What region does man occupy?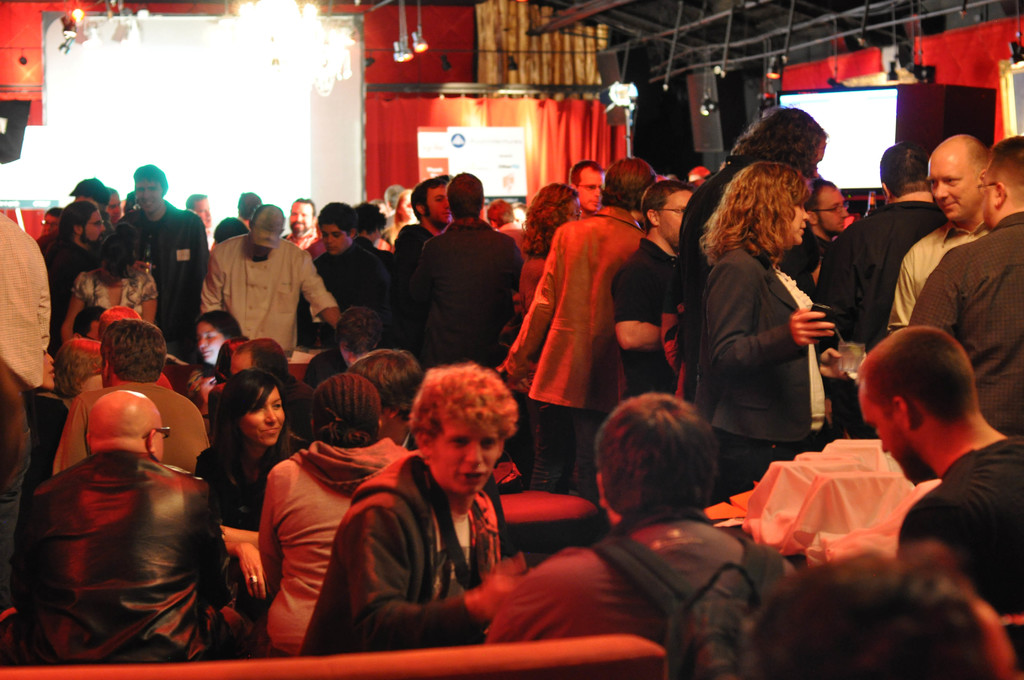
[18,400,278,662].
